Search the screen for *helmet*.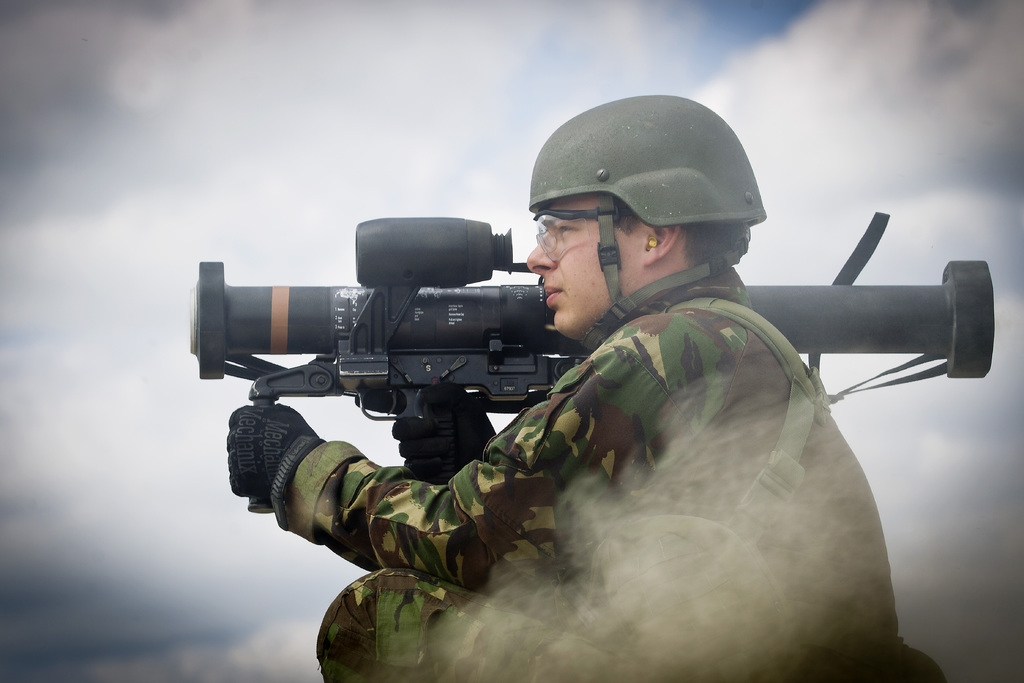
Found at 512,107,782,342.
